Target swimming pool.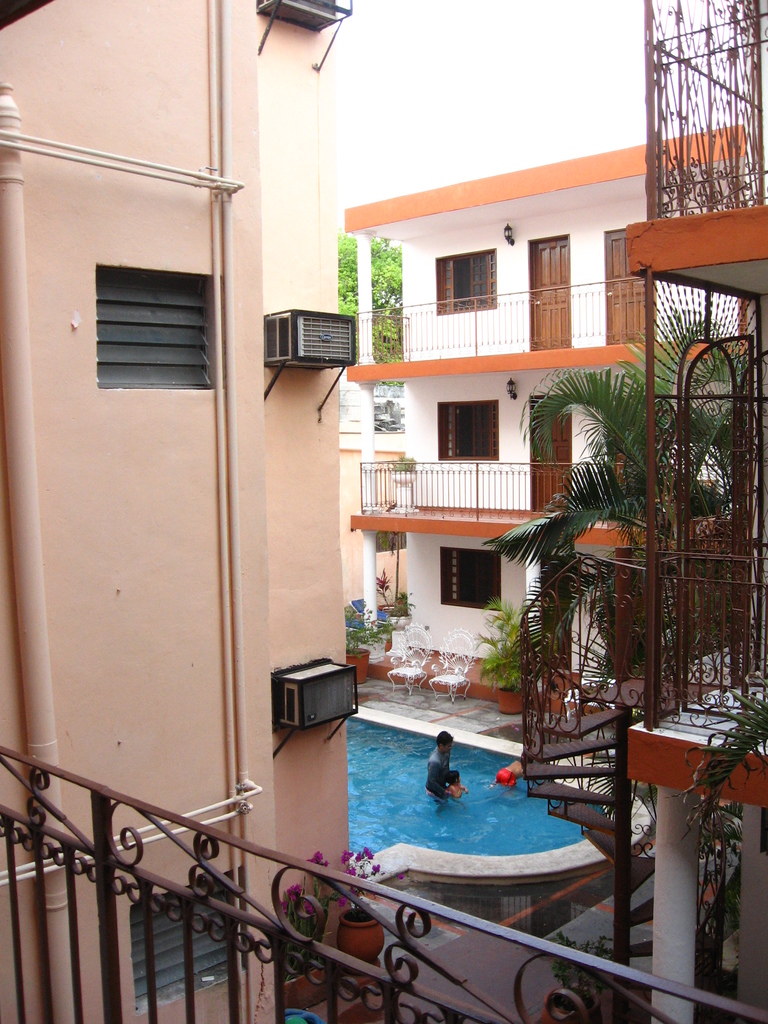
Target region: BBox(307, 723, 639, 912).
